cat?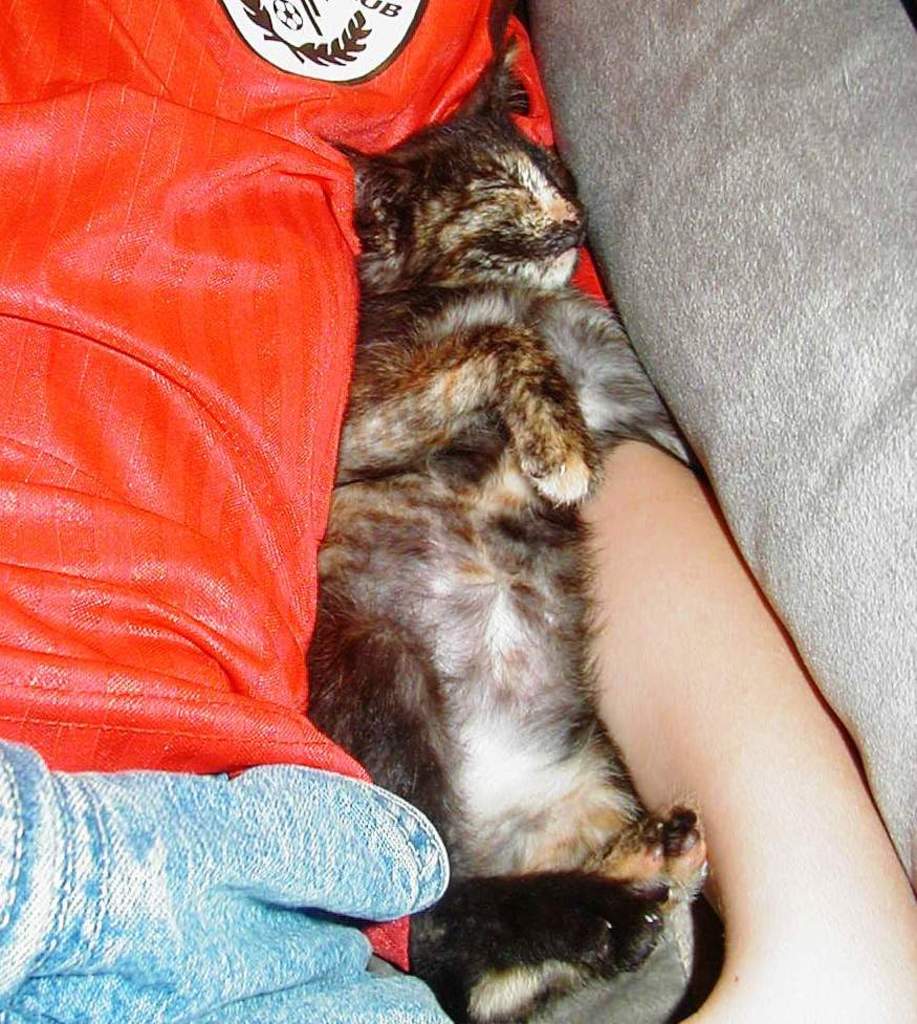
x1=306 y1=0 x2=707 y2=1023
